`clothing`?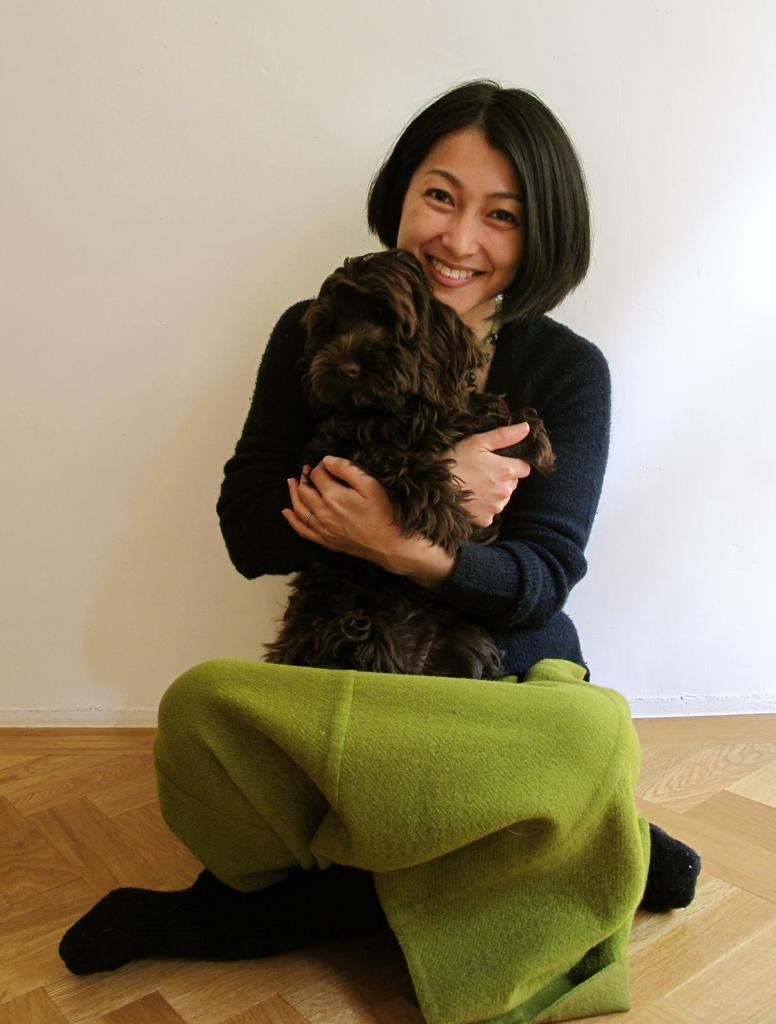
Rect(205, 223, 613, 697)
